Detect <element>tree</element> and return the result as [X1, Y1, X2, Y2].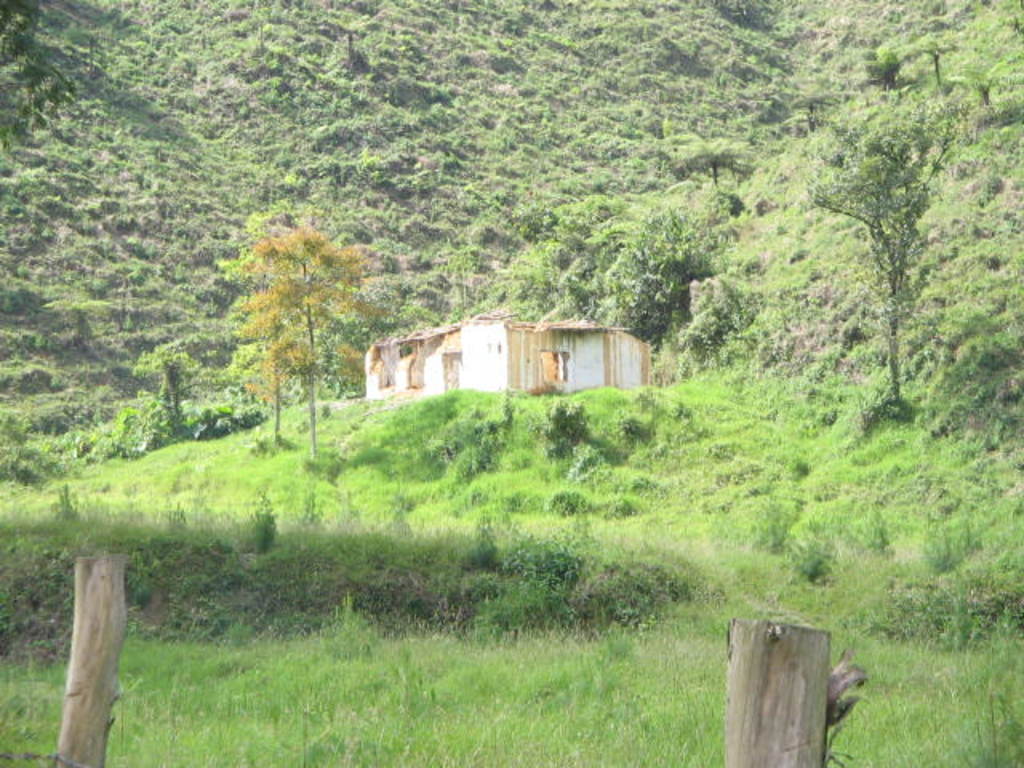
[794, 107, 970, 414].
